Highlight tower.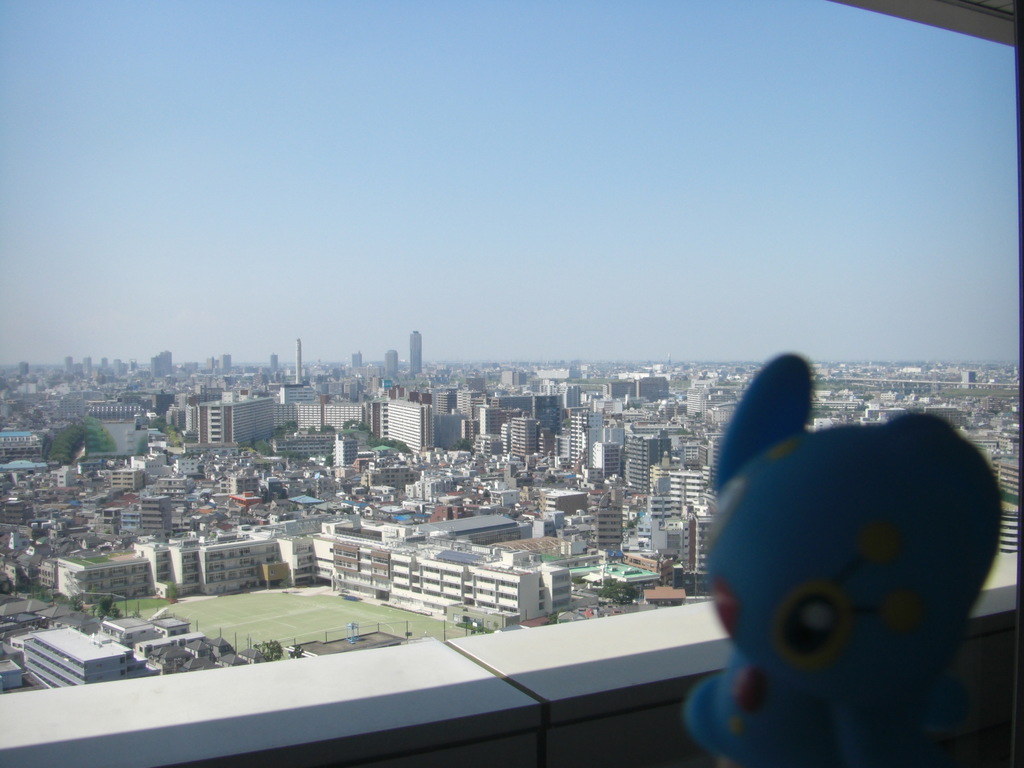
Highlighted region: [652, 460, 711, 518].
